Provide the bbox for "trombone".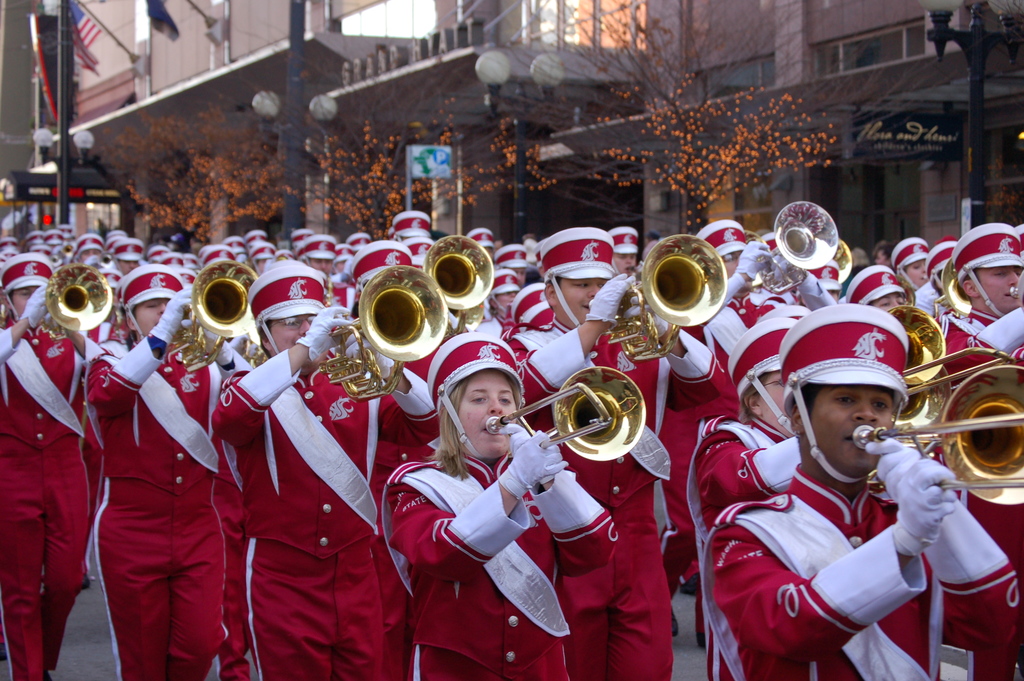
bbox(847, 357, 1019, 509).
